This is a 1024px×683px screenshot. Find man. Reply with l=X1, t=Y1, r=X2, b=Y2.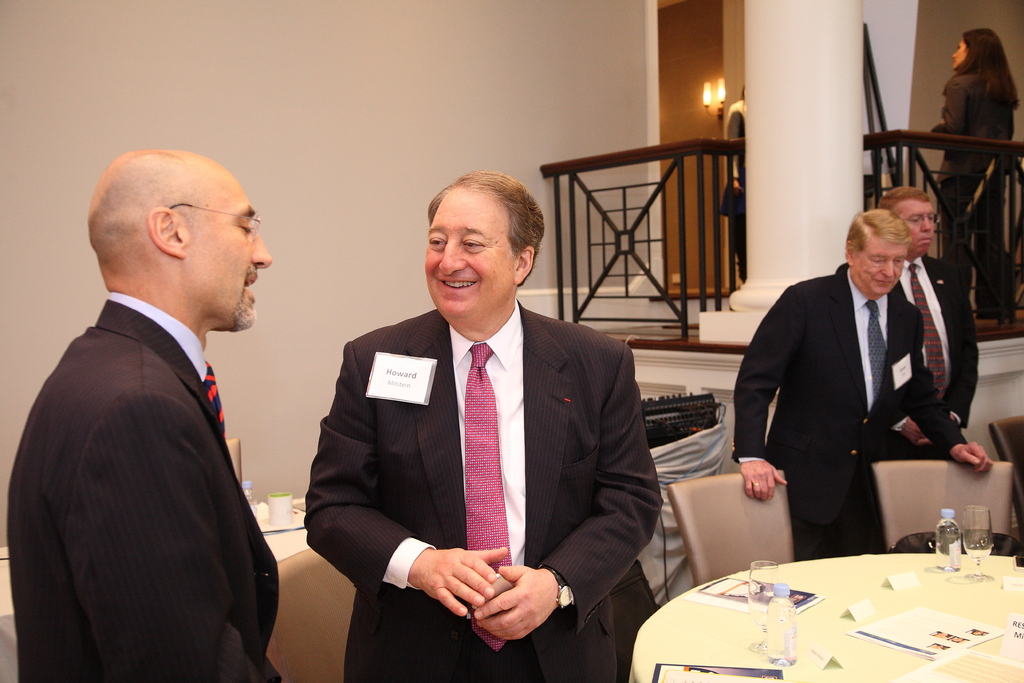
l=303, t=166, r=665, b=682.
